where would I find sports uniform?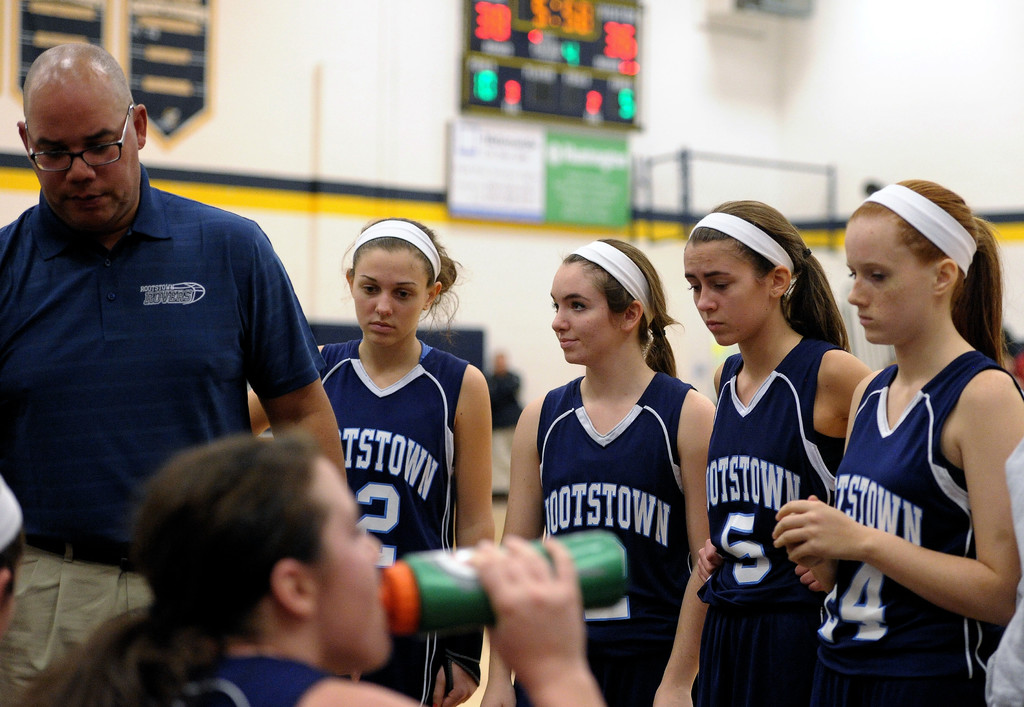
At [804,186,1023,706].
